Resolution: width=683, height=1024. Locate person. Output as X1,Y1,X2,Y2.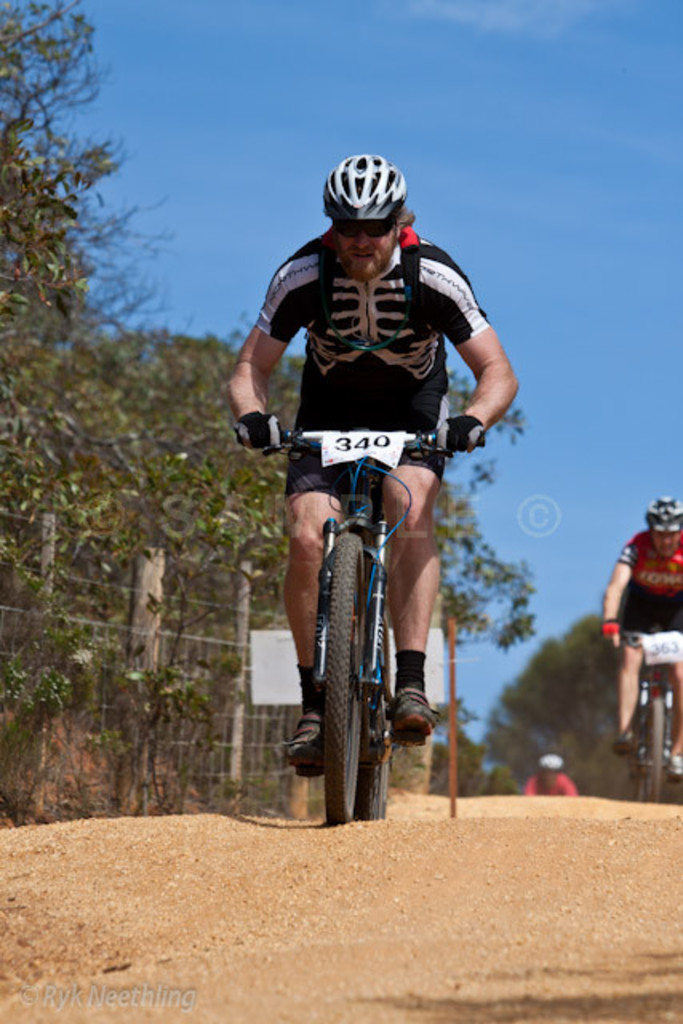
523,757,577,794.
